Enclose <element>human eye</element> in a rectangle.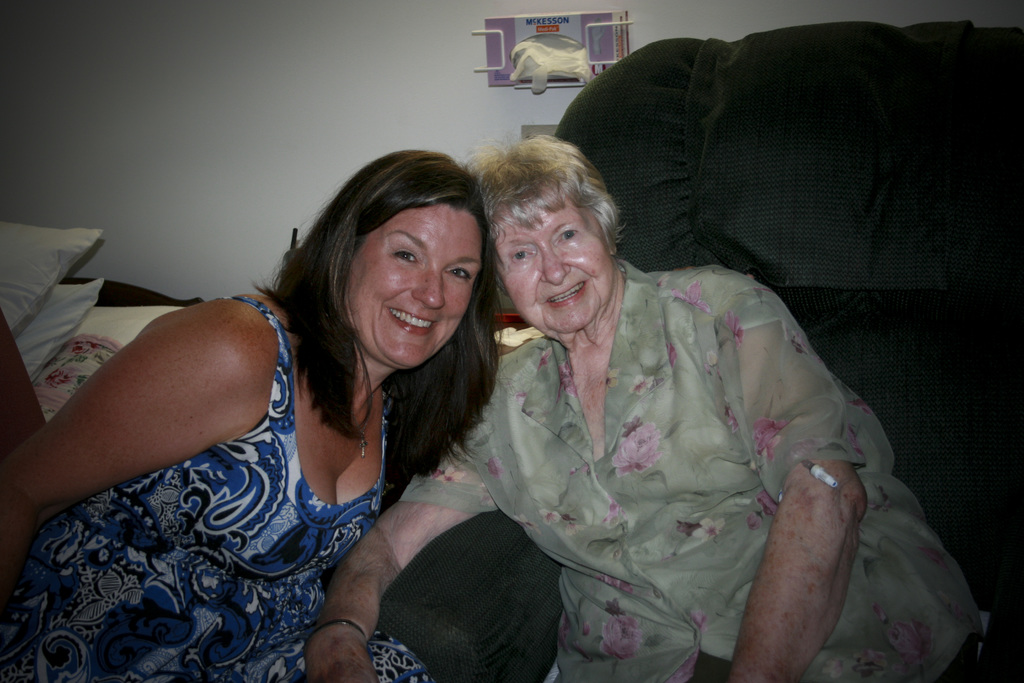
444:263:473:287.
